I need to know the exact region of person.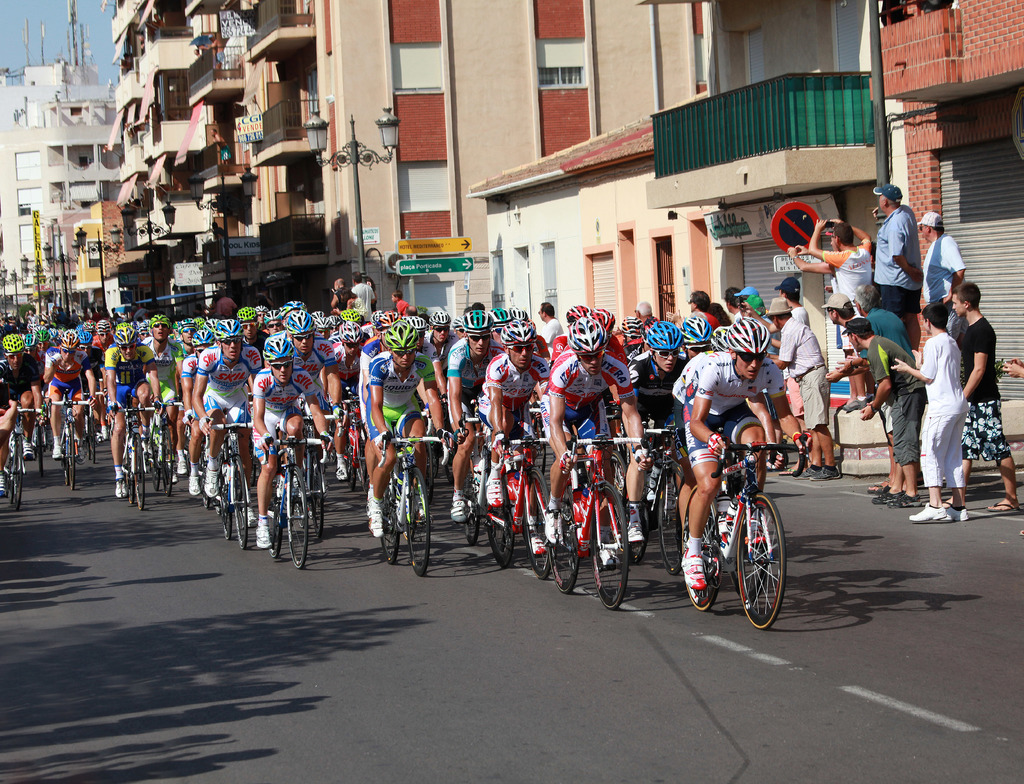
Region: 35:327:45:384.
